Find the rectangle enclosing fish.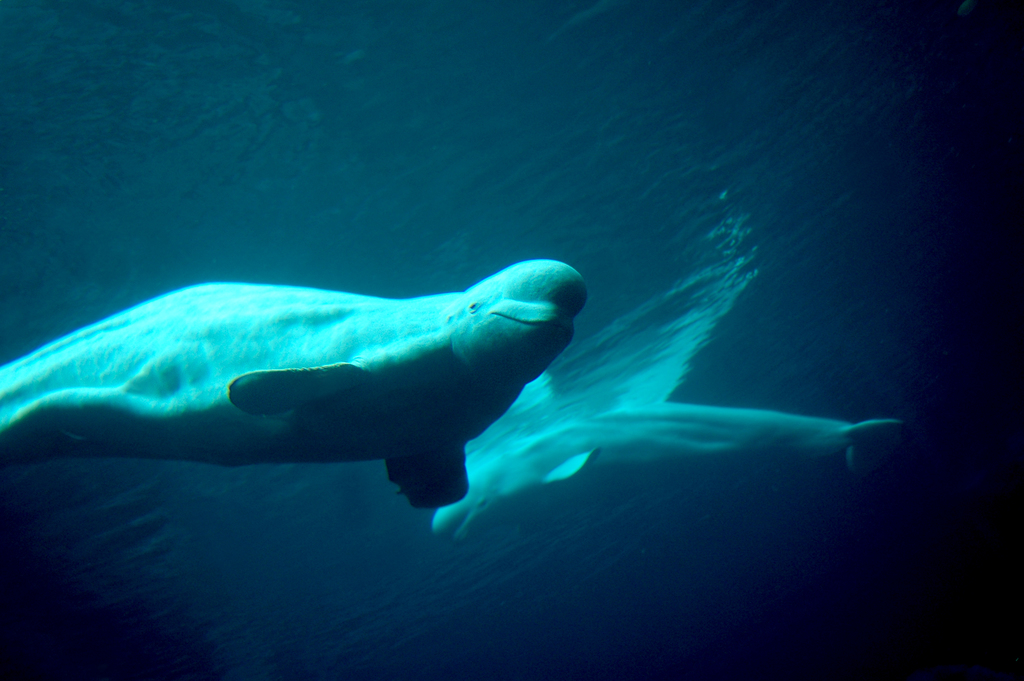
box=[0, 276, 590, 507].
